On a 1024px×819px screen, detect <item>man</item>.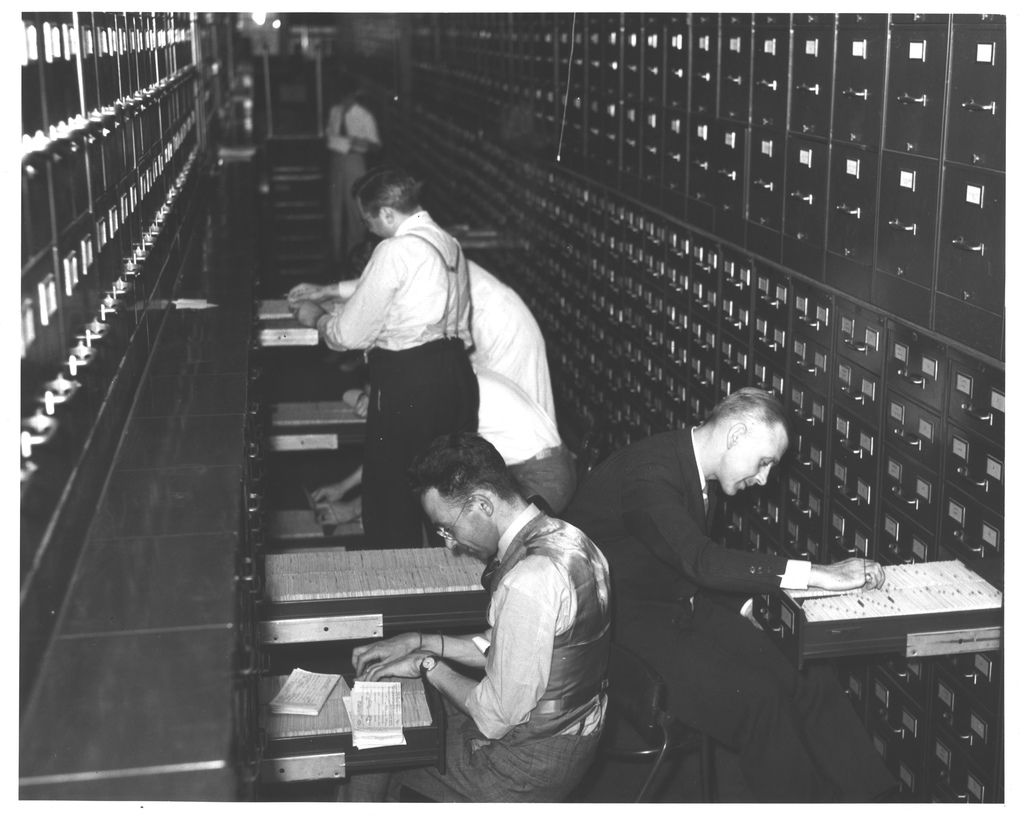
Rect(287, 169, 479, 549).
